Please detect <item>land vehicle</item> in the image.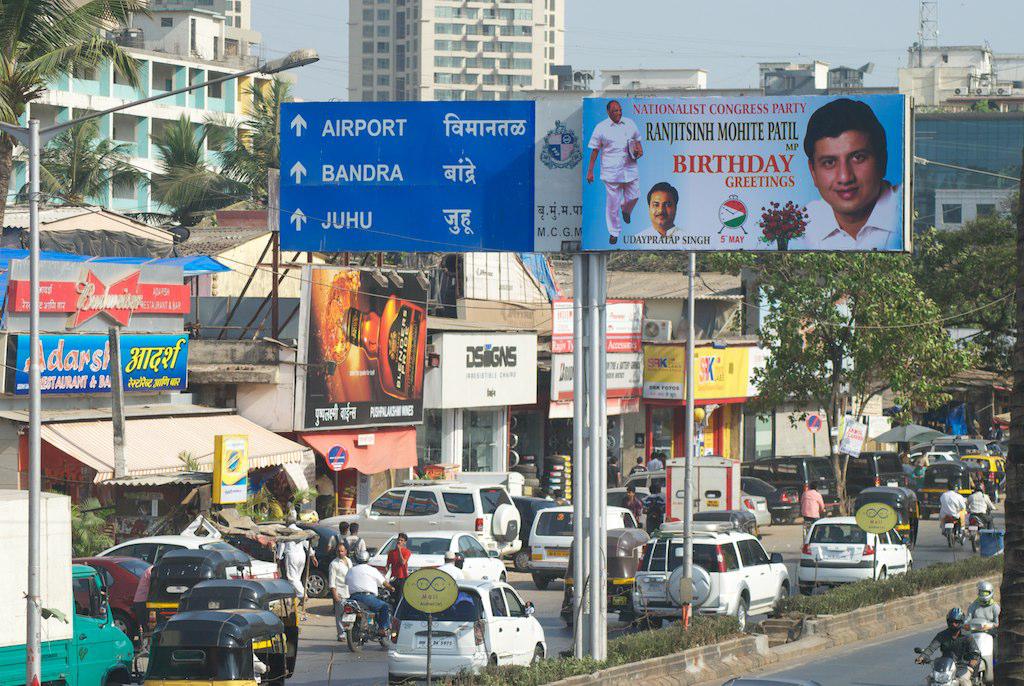
detection(605, 487, 727, 528).
